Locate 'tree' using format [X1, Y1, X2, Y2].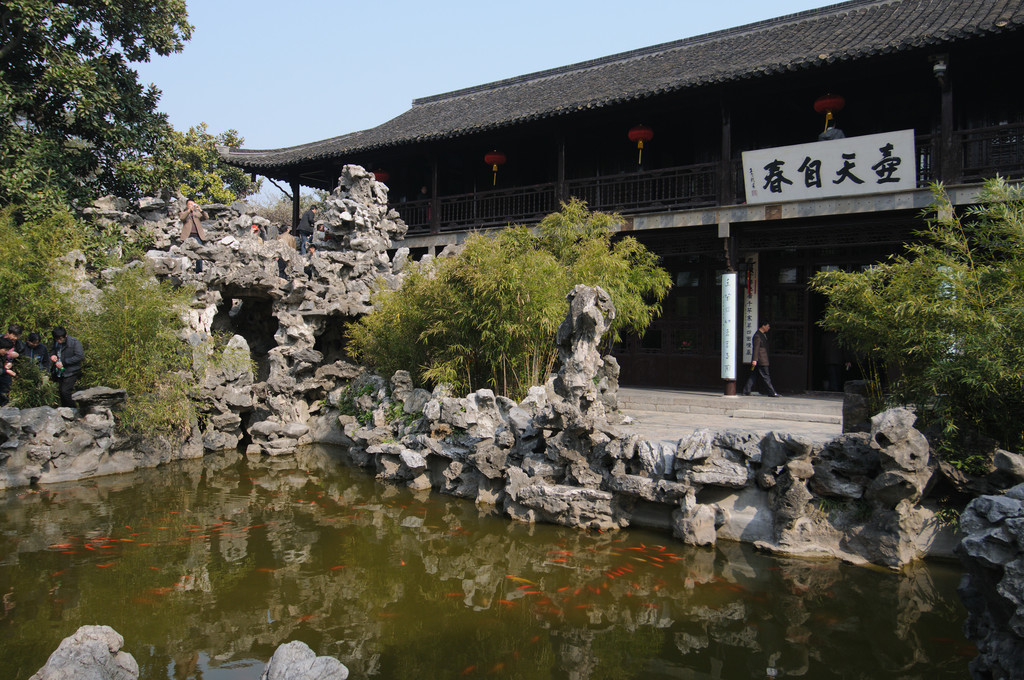
[800, 175, 1023, 476].
